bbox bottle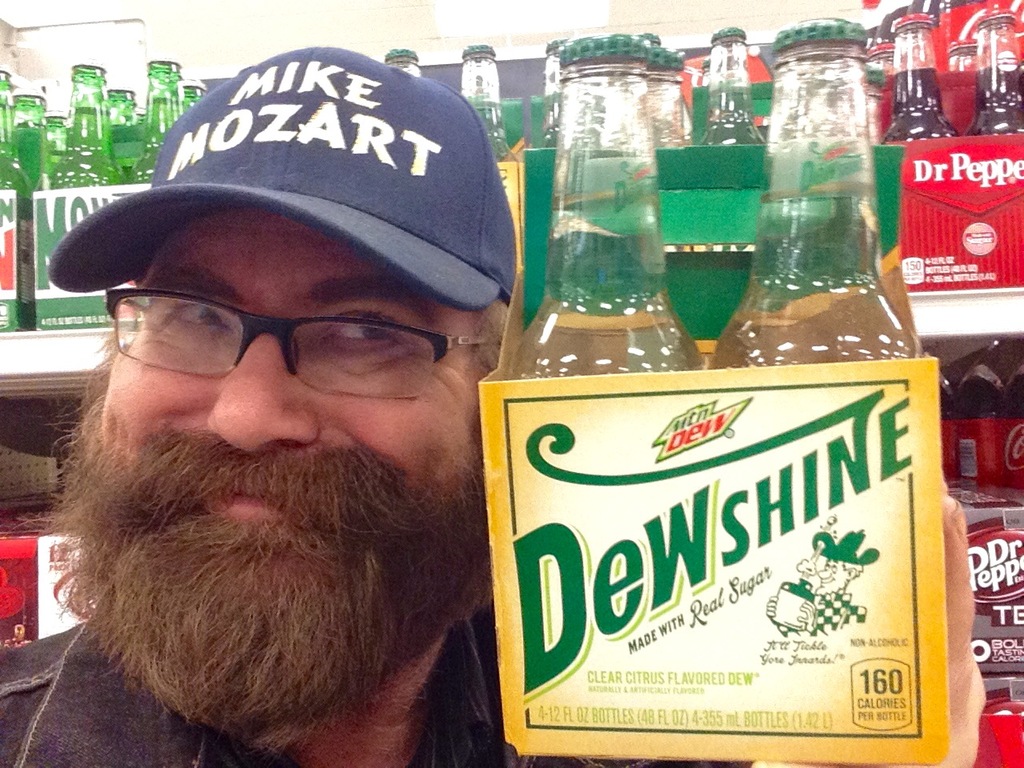
box=[10, 79, 46, 189]
